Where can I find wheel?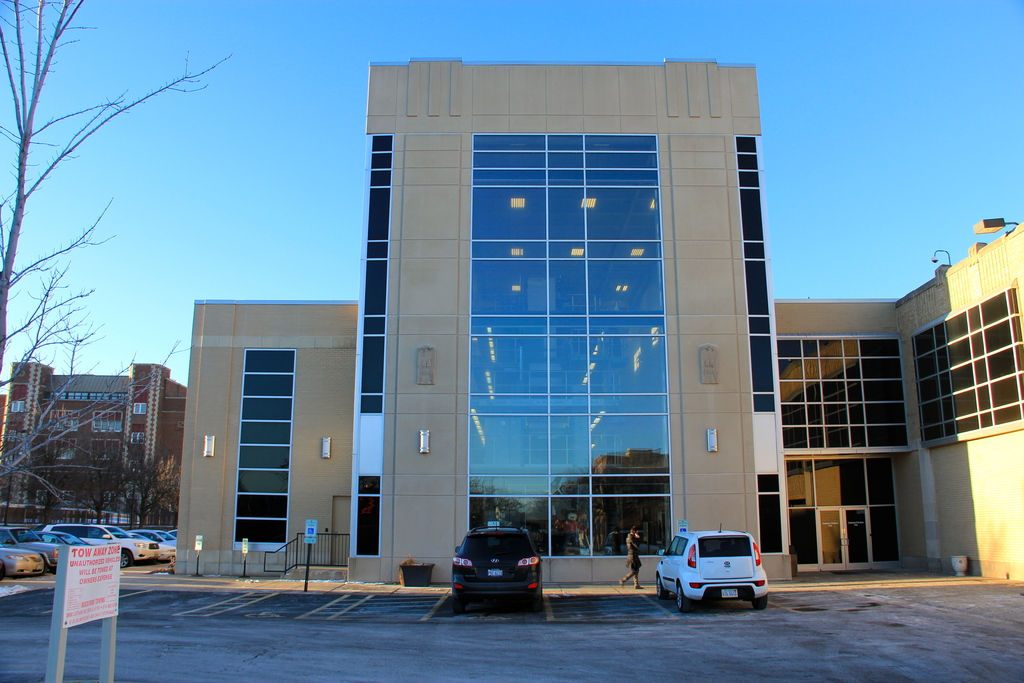
You can find it at box(753, 593, 770, 613).
